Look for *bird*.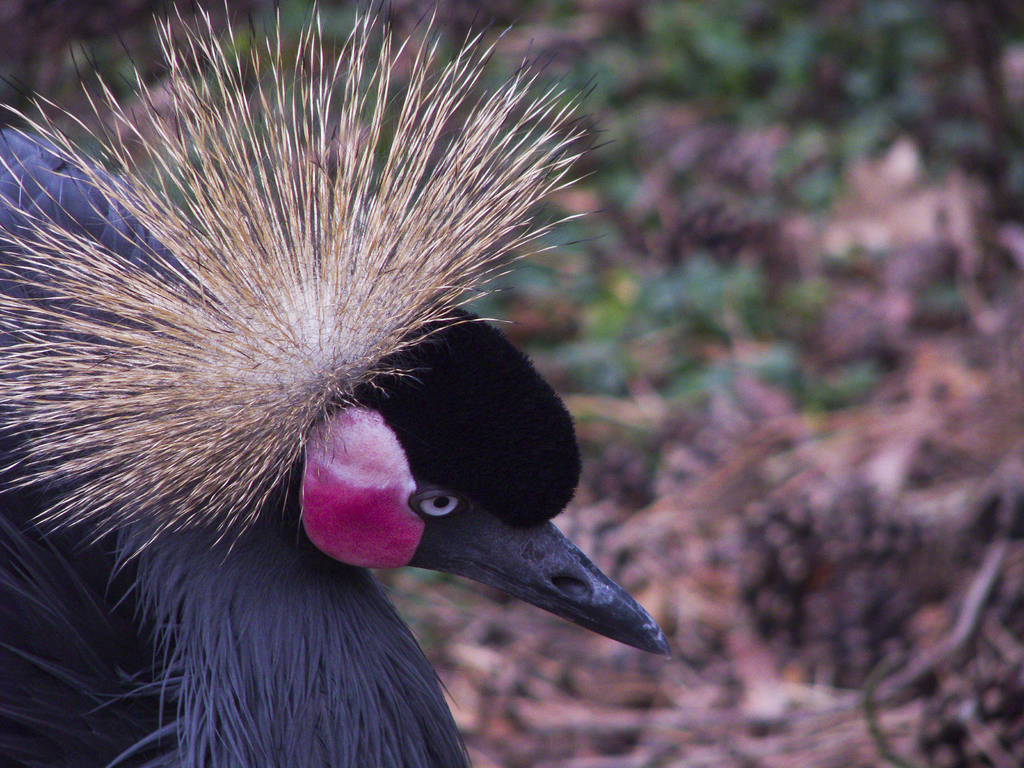
Found: (0, 23, 653, 767).
